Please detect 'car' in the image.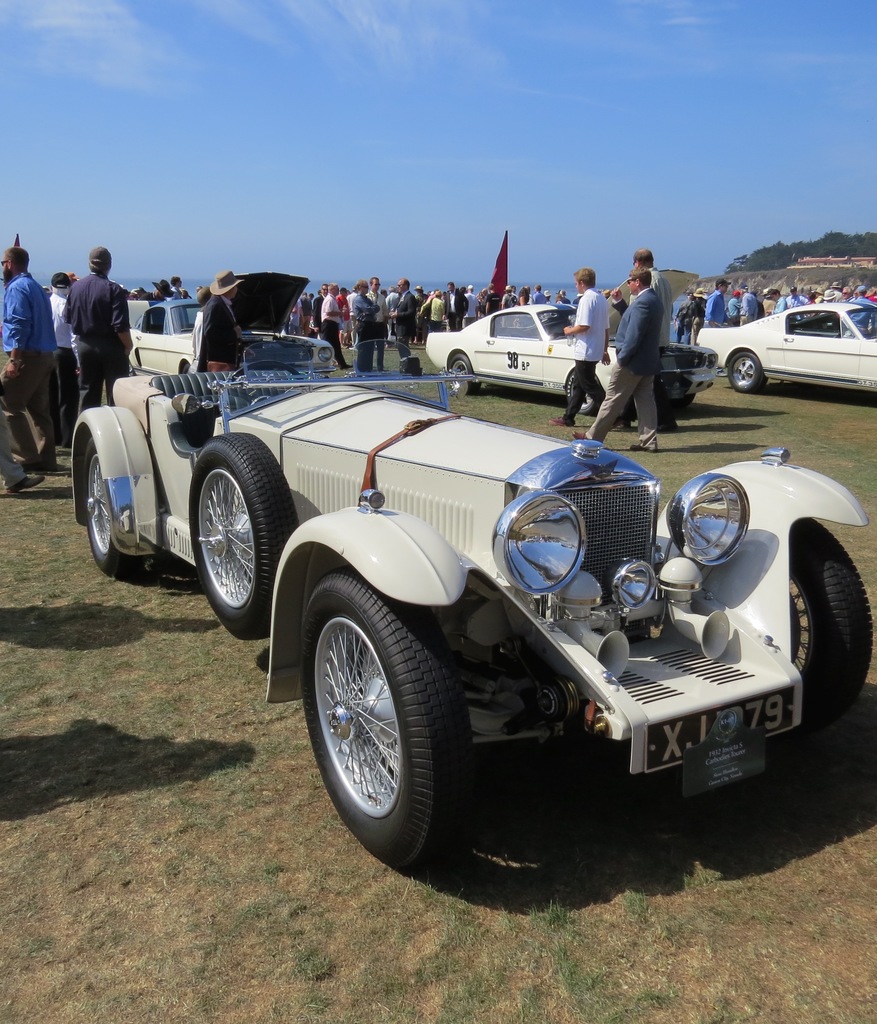
<region>712, 283, 875, 378</region>.
